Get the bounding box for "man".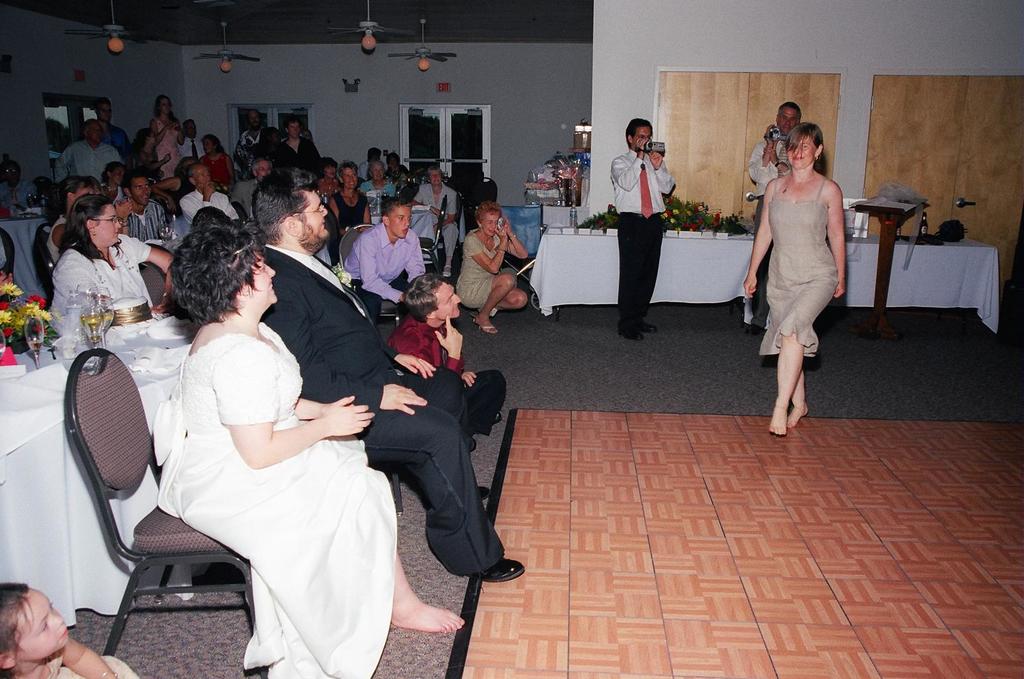
x1=47, y1=178, x2=174, y2=274.
